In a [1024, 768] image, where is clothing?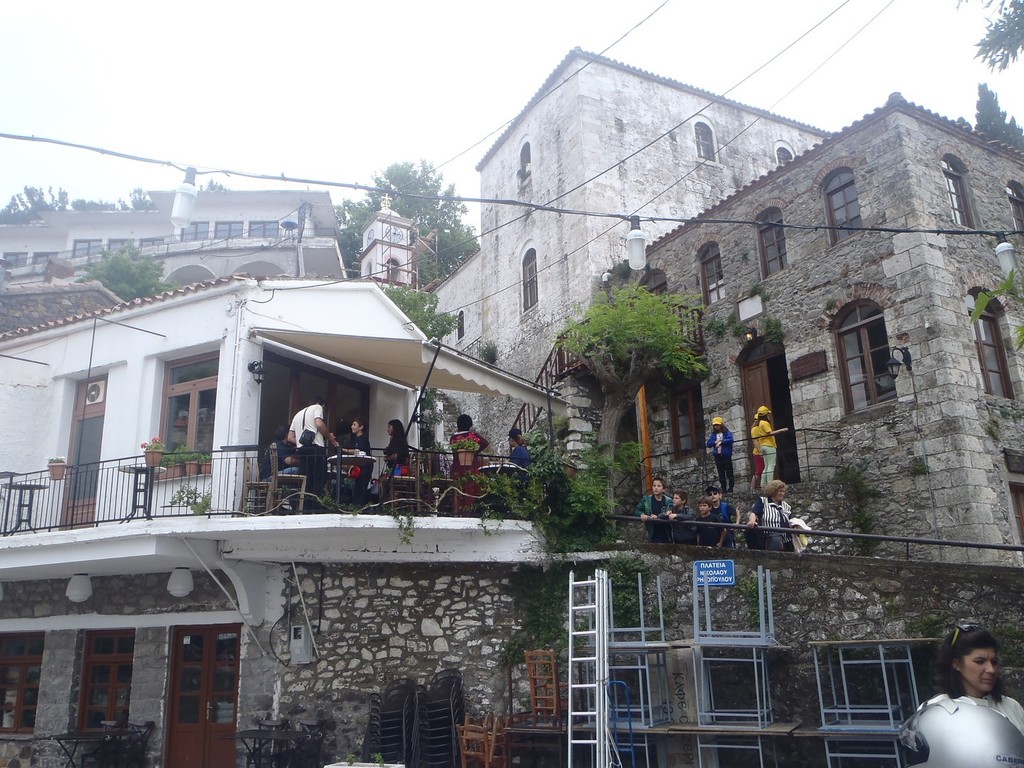
locate(984, 695, 1023, 739).
